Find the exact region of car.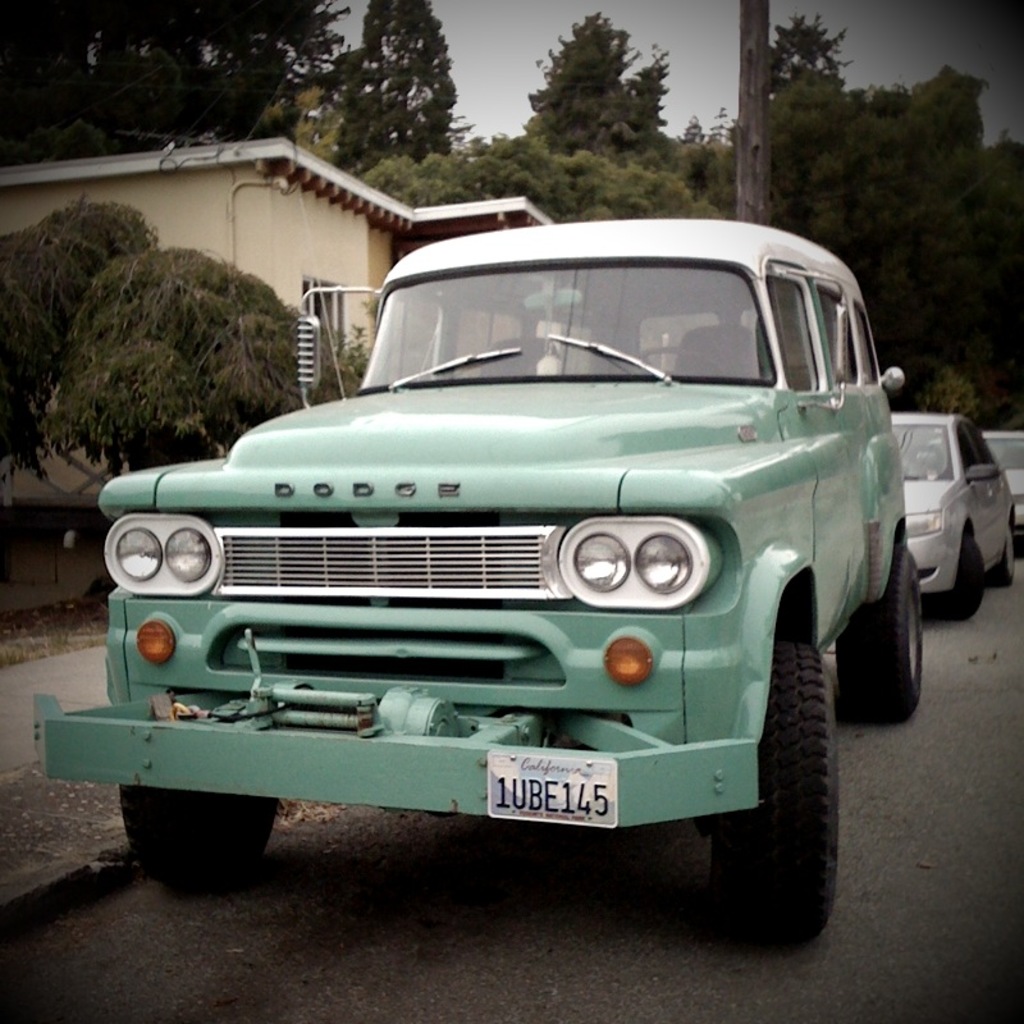
Exact region: 979,425,1023,536.
